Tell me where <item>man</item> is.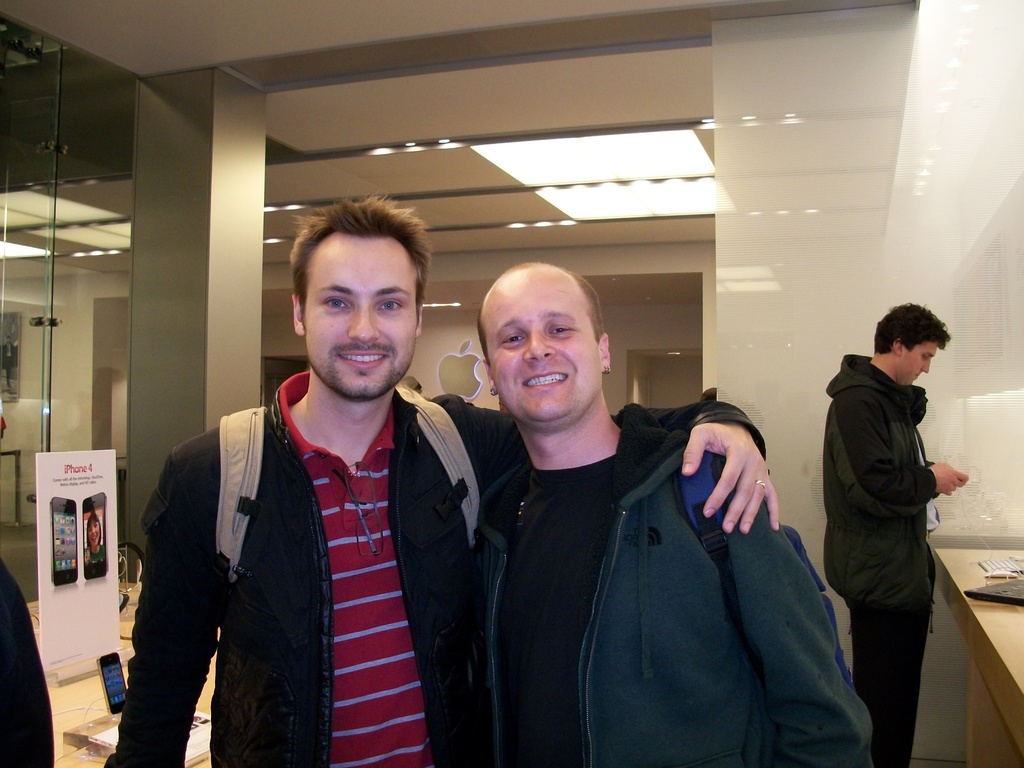
<item>man</item> is at (x1=102, y1=196, x2=783, y2=767).
